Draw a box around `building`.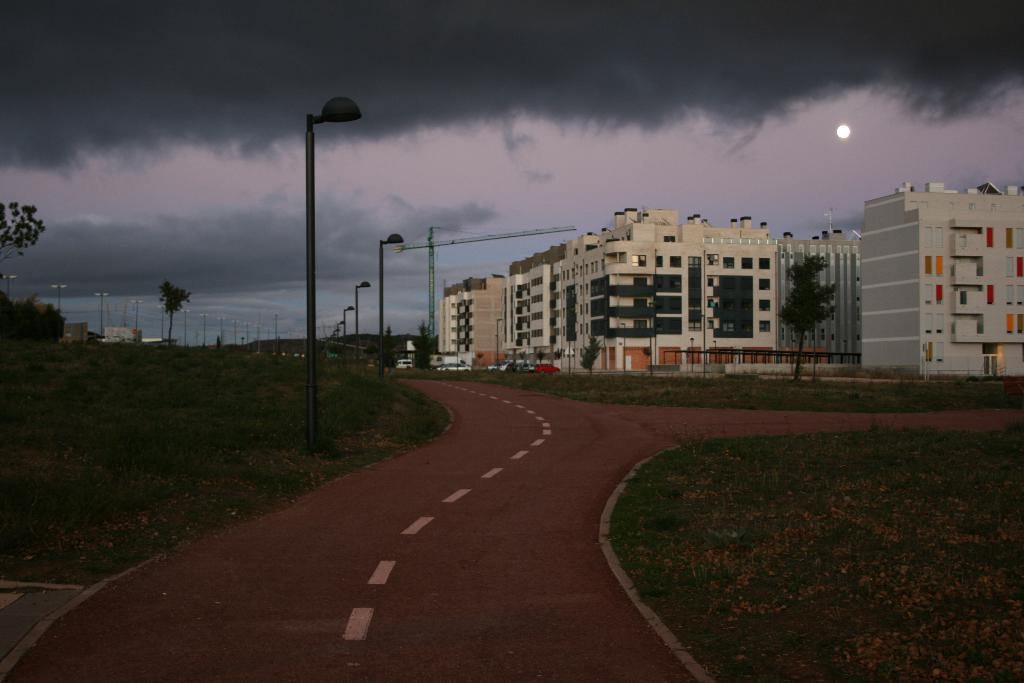
Rect(777, 231, 857, 358).
